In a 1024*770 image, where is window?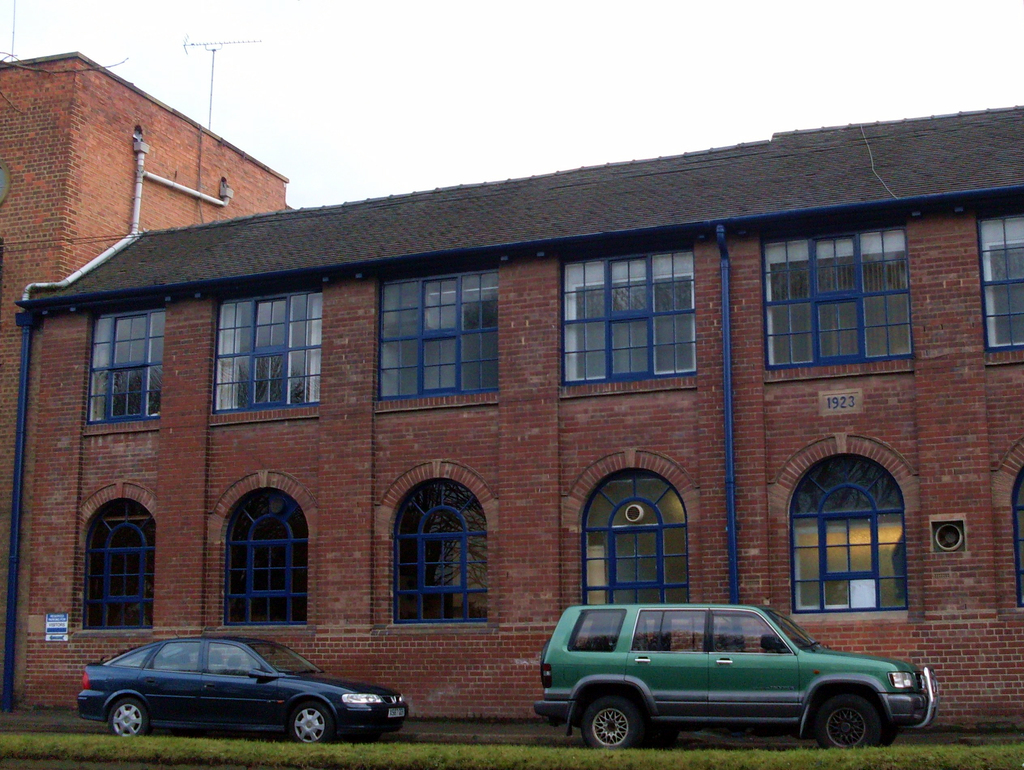
detection(764, 429, 920, 621).
